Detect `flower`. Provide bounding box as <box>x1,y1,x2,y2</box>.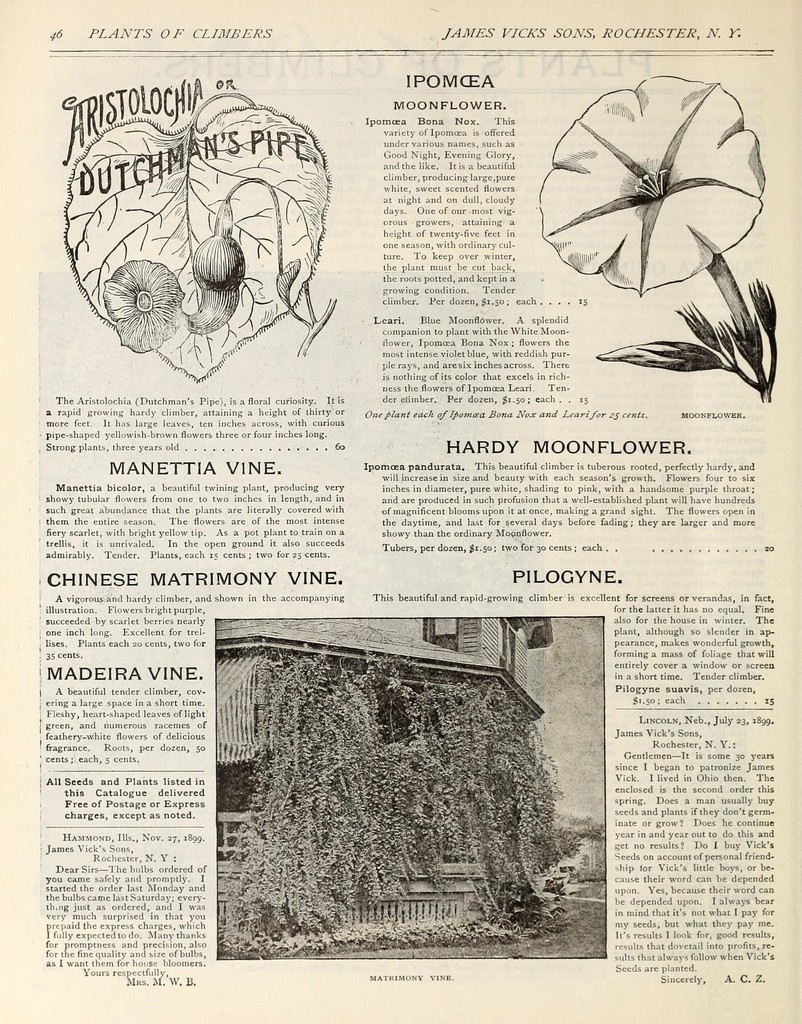
<box>553,87,762,289</box>.
